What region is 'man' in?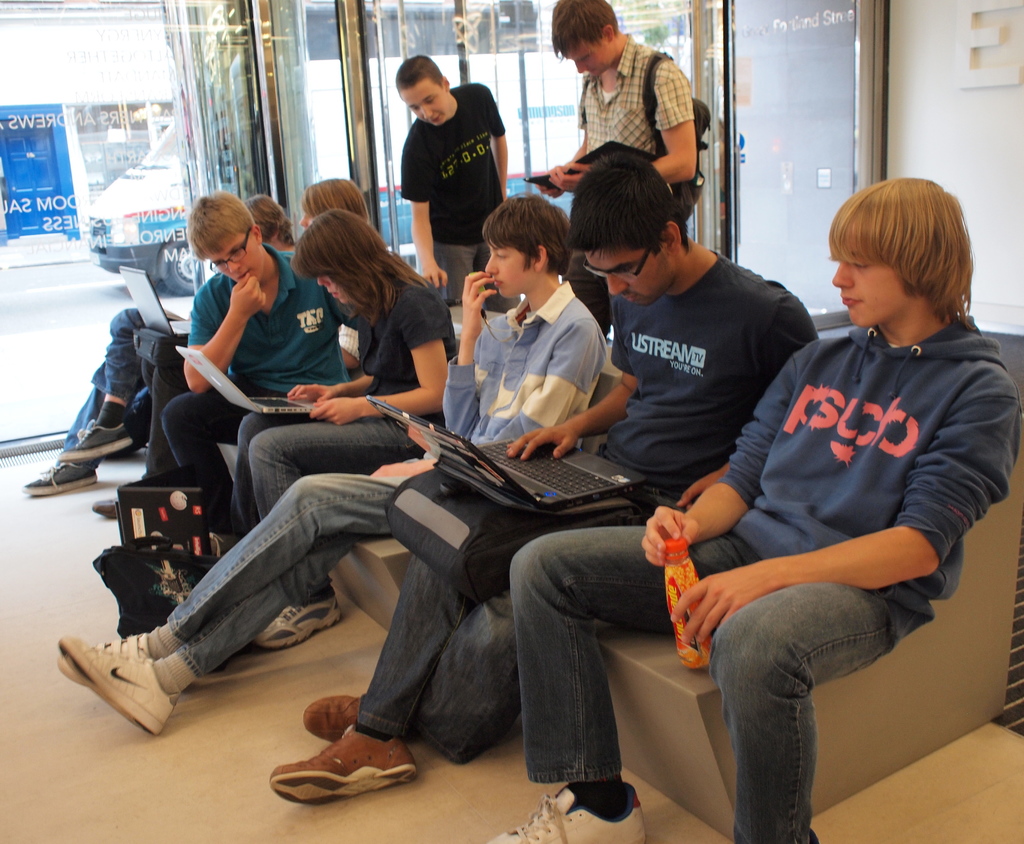
528,0,694,197.
